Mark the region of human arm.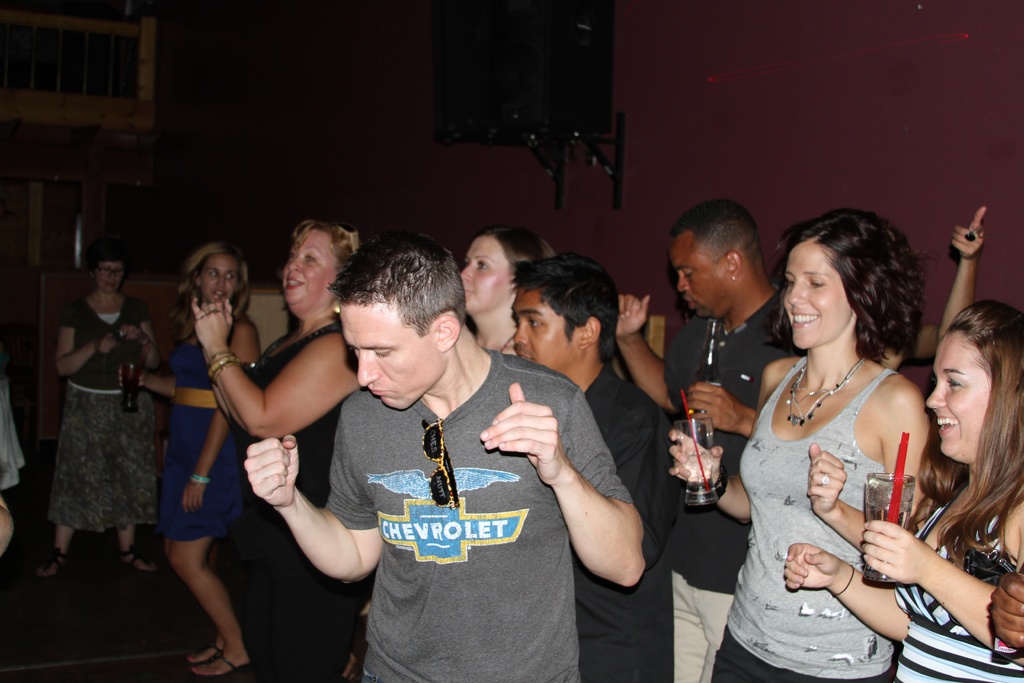
Region: x1=184 y1=337 x2=265 y2=514.
